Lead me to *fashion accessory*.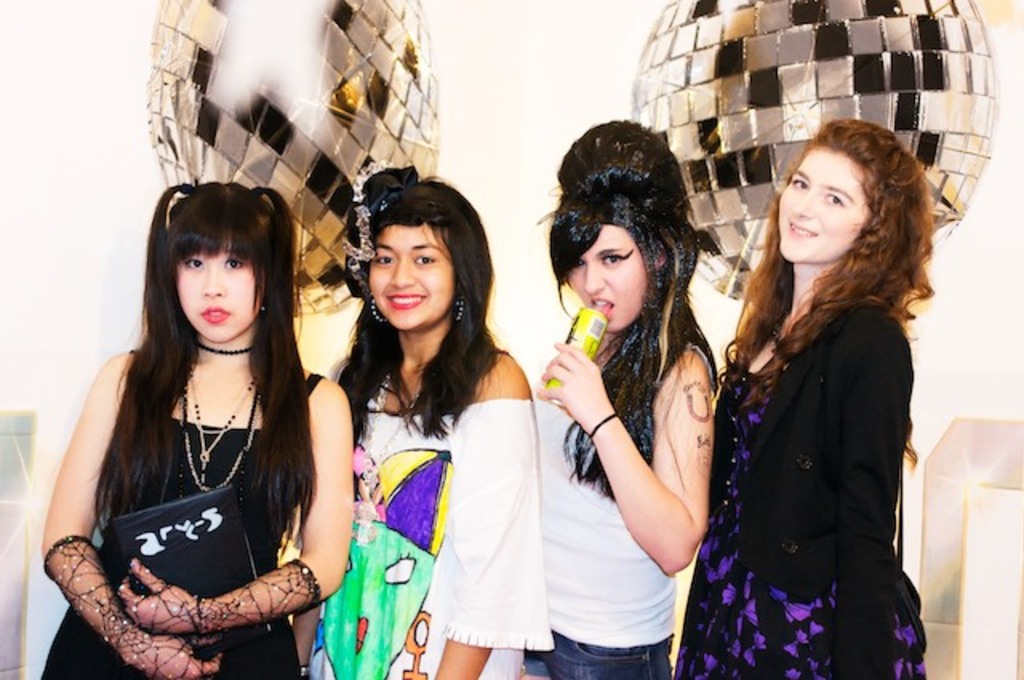
Lead to 362,371,411,486.
